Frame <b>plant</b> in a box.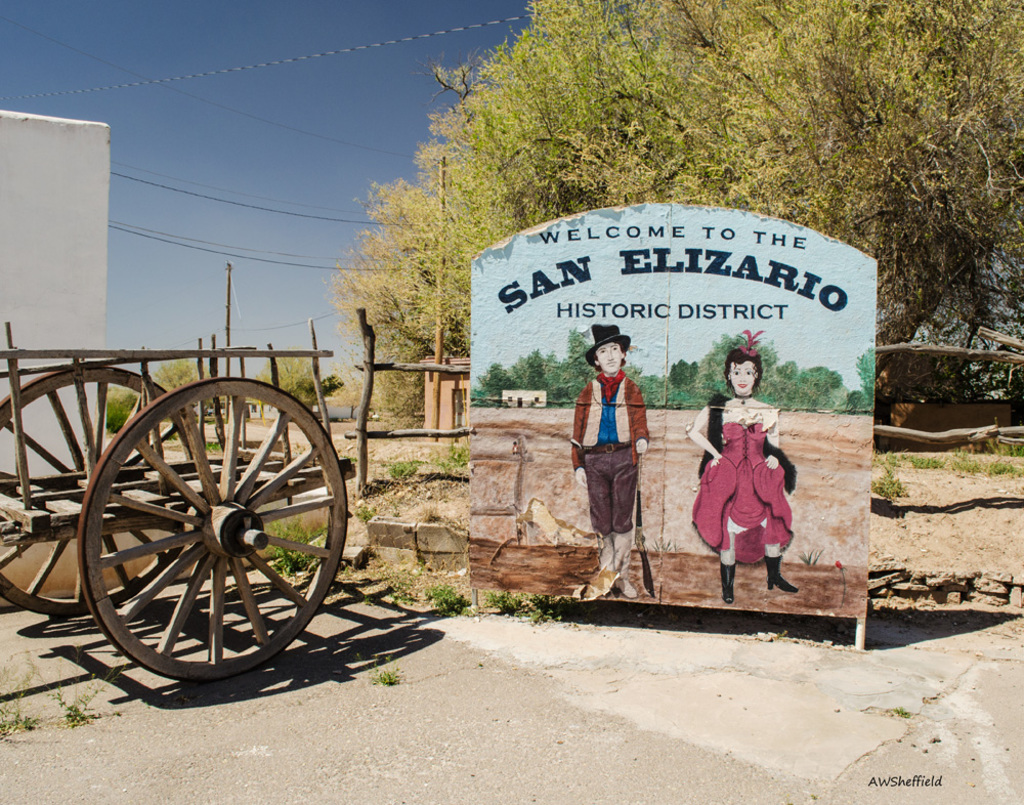
region(951, 436, 1023, 481).
